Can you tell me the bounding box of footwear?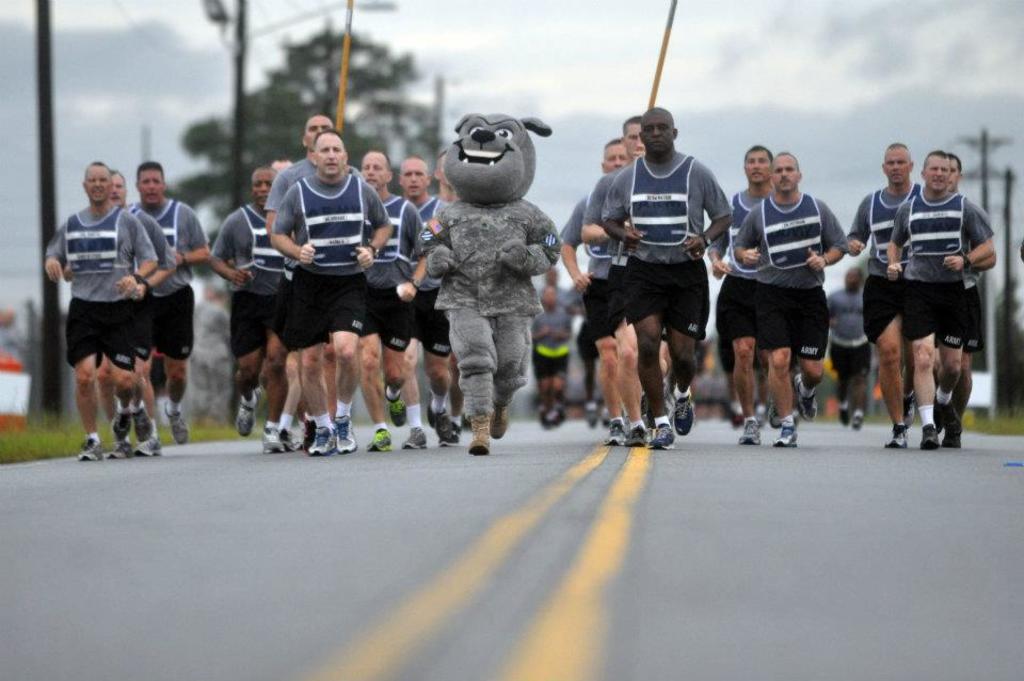
236/391/258/439.
